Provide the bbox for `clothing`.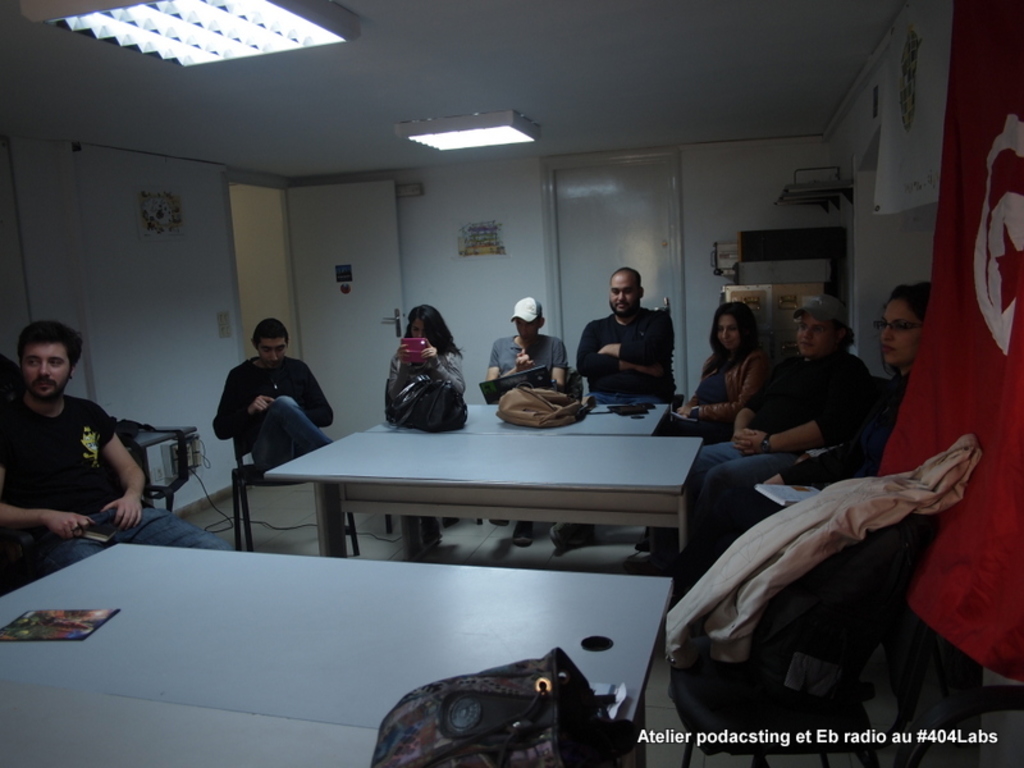
detection(5, 358, 137, 559).
